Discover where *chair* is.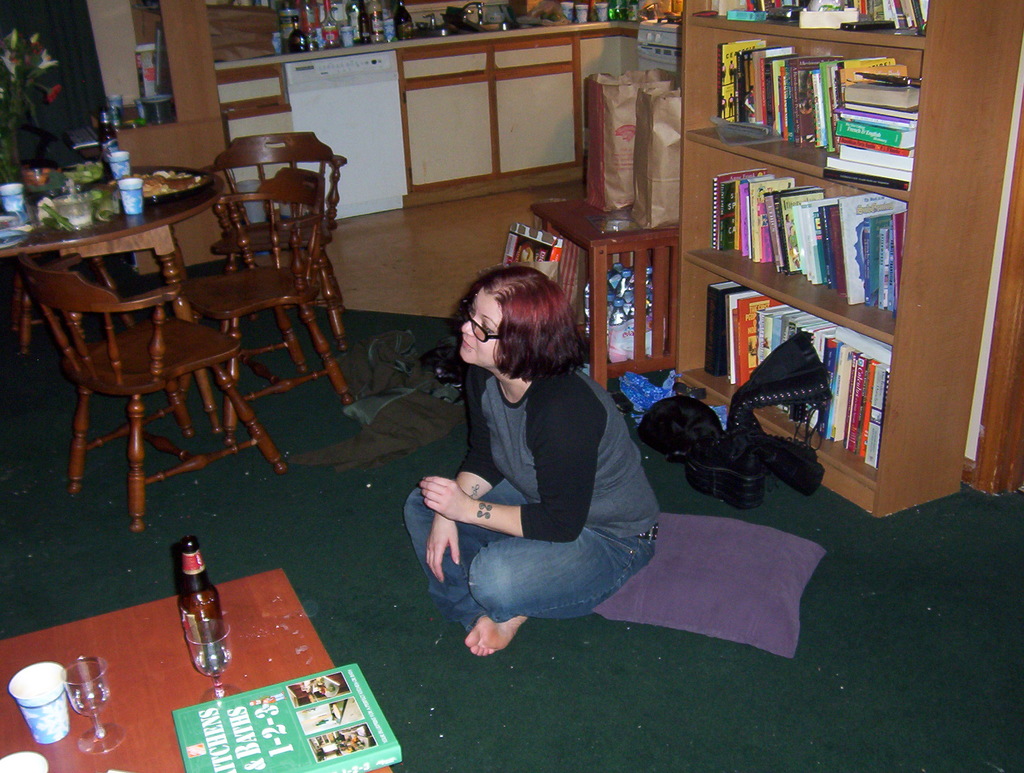
Discovered at crop(211, 134, 349, 355).
